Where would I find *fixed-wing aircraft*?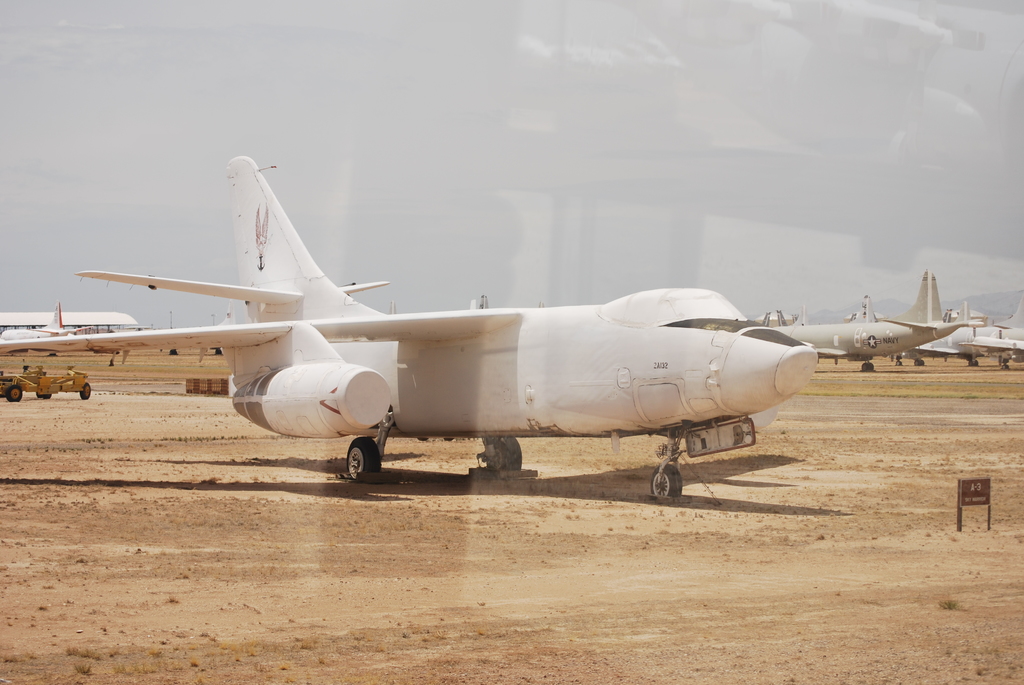
At bbox=[908, 276, 1023, 370].
